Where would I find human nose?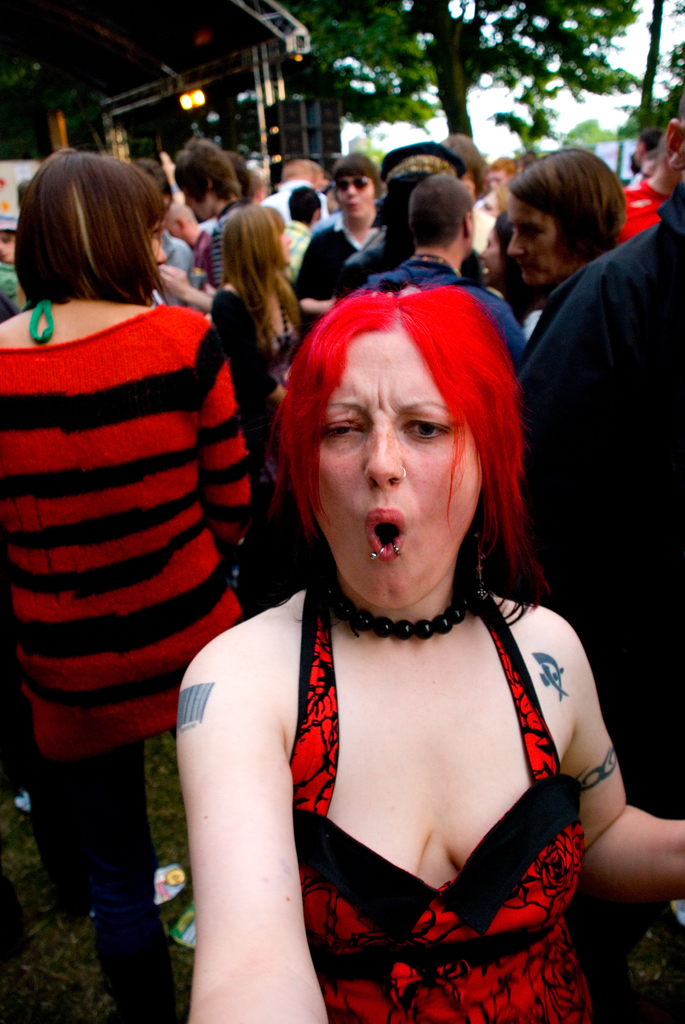
At x1=508 y1=234 x2=528 y2=255.
